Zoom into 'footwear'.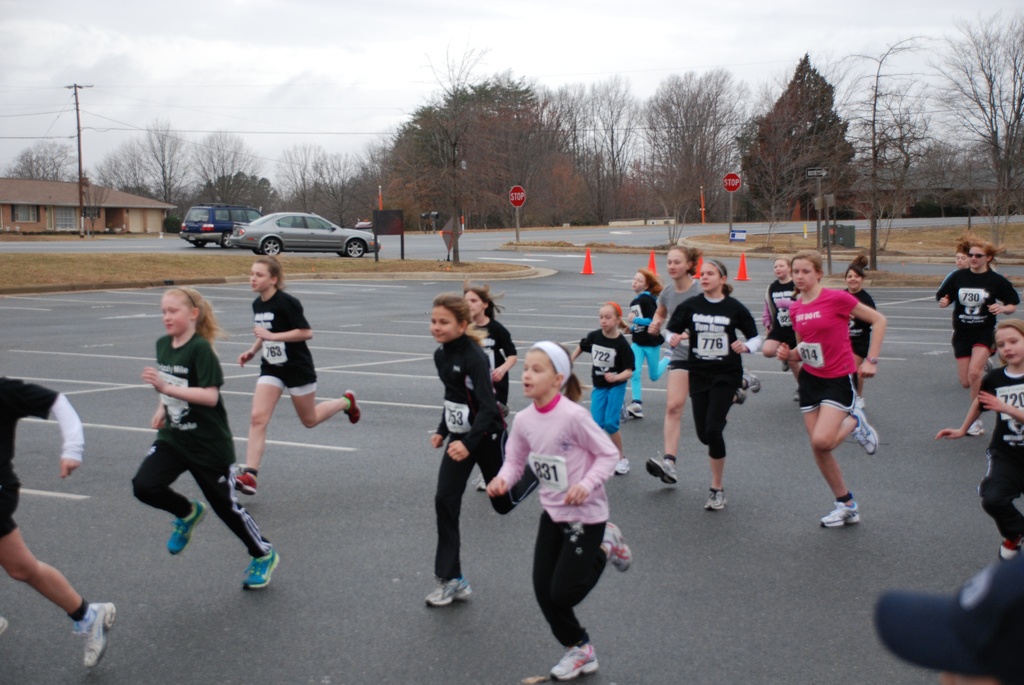
Zoom target: 343:390:360:423.
